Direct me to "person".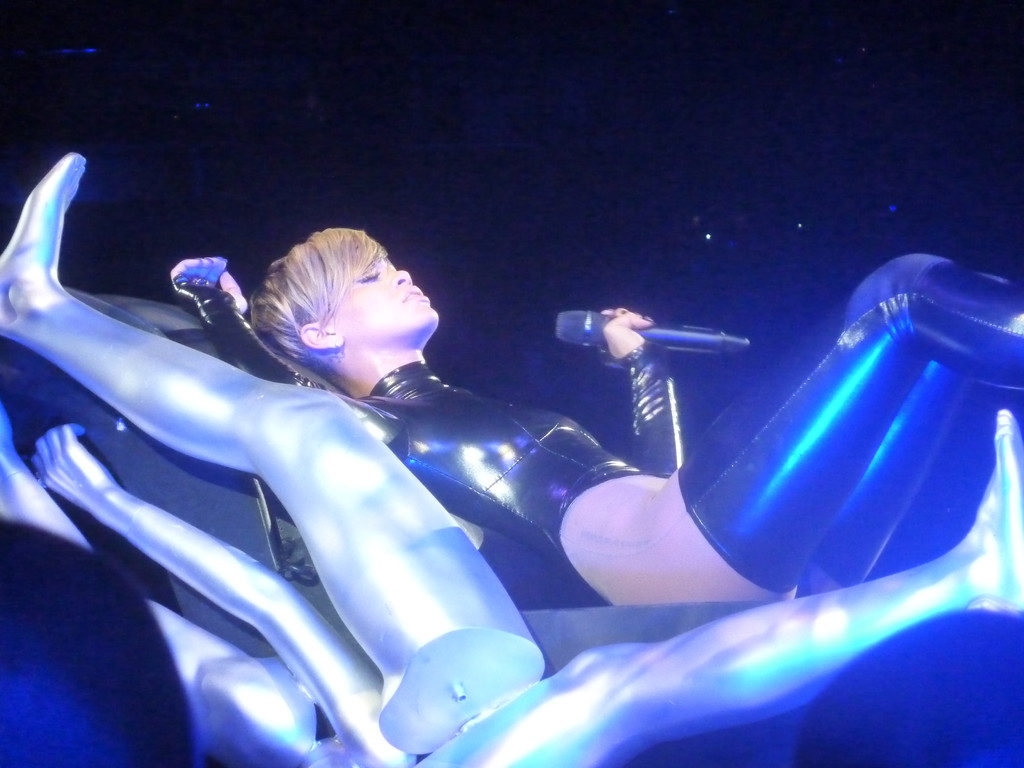
Direction: bbox=(250, 229, 1023, 606).
